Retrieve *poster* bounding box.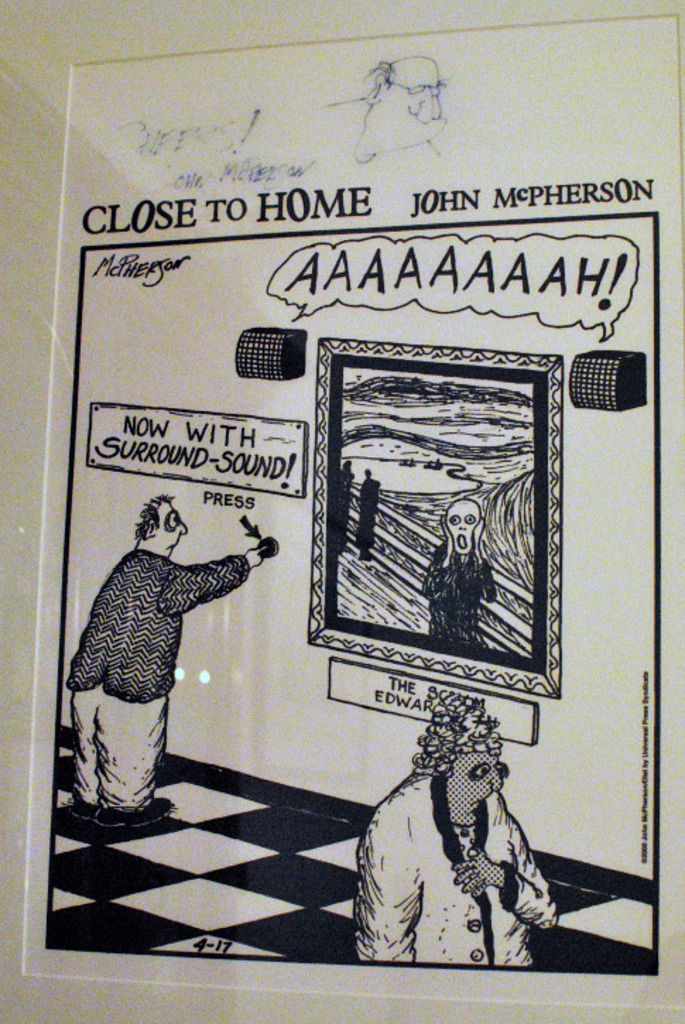
Bounding box: 21 21 677 1004.
